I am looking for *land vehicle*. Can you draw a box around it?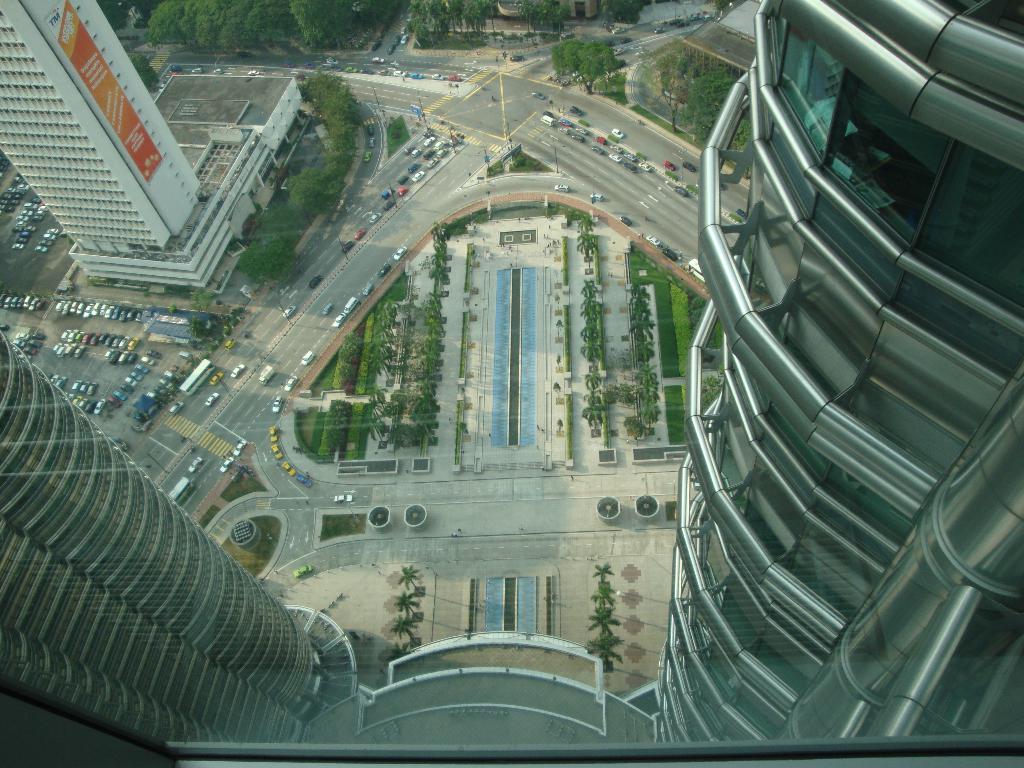
Sure, the bounding box is crop(657, 26, 664, 33).
